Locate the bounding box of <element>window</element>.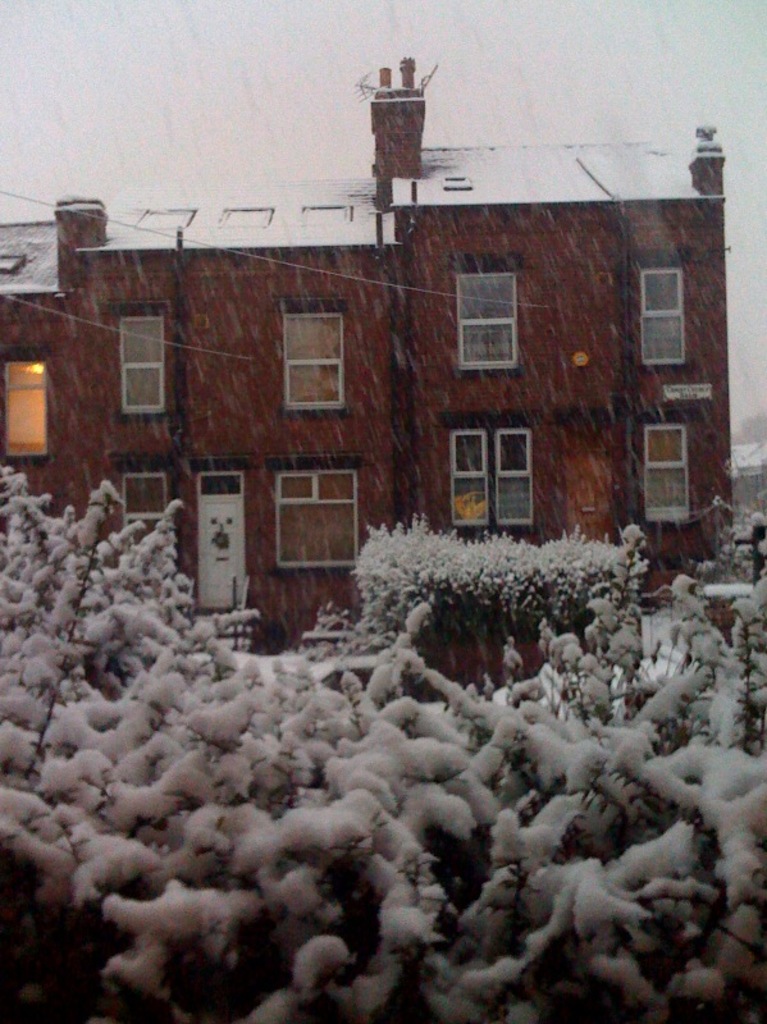
Bounding box: left=278, top=466, right=359, bottom=564.
